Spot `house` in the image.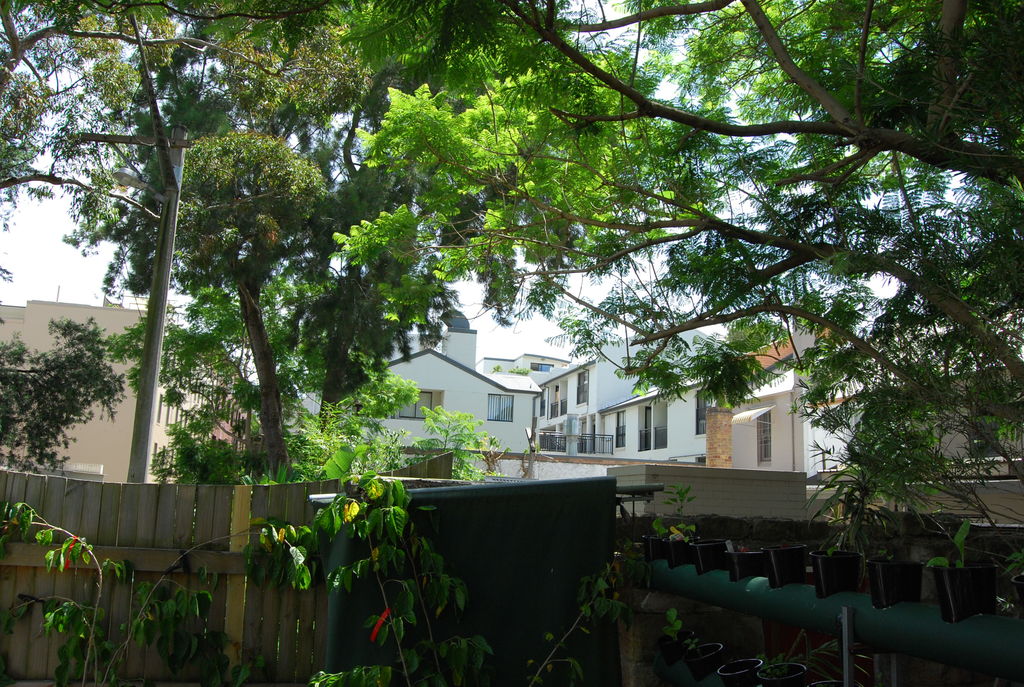
`house` found at select_region(285, 343, 547, 495).
